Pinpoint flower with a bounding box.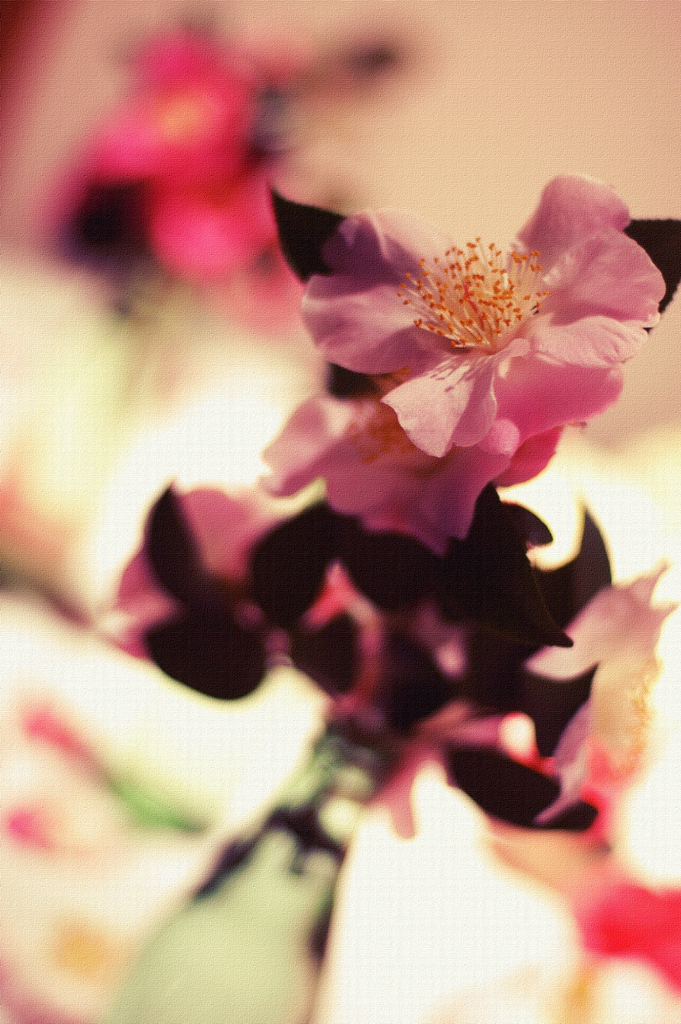
left=267, top=373, right=568, bottom=554.
